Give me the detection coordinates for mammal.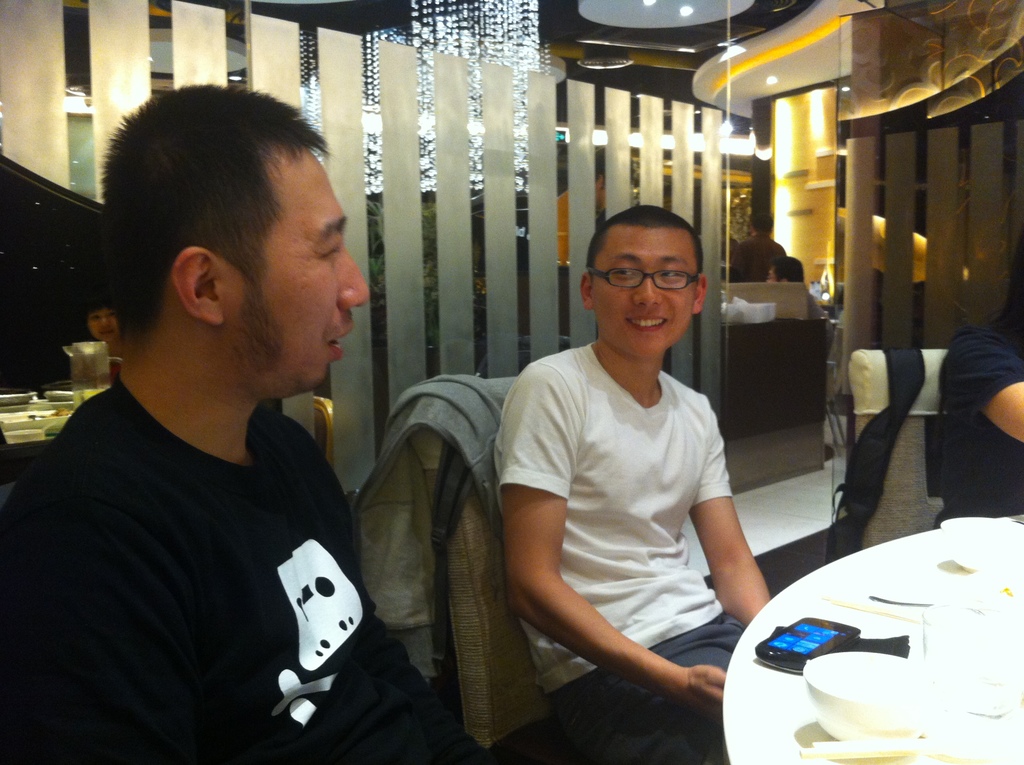
(left=87, top=298, right=126, bottom=387).
